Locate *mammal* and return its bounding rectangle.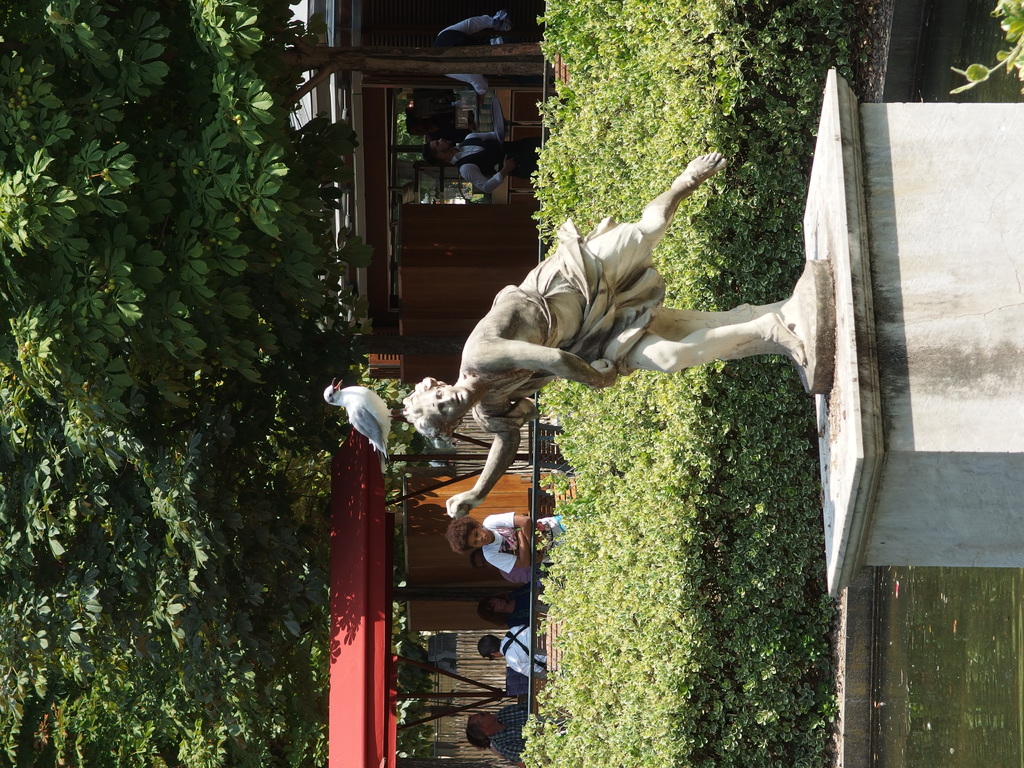
region(398, 165, 762, 470).
